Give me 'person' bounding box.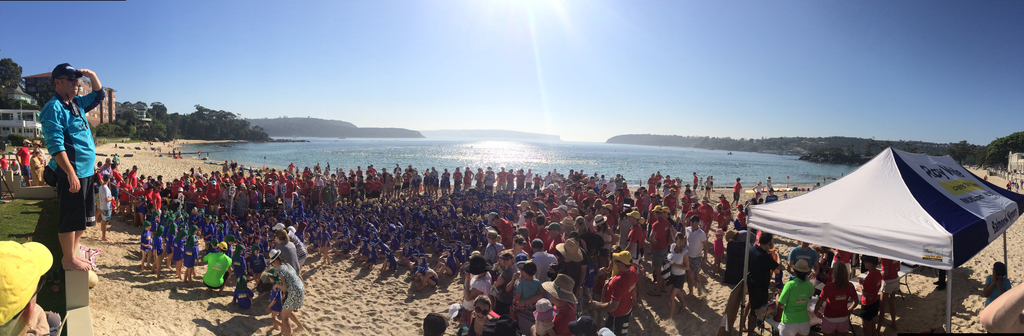
981, 276, 1023, 335.
